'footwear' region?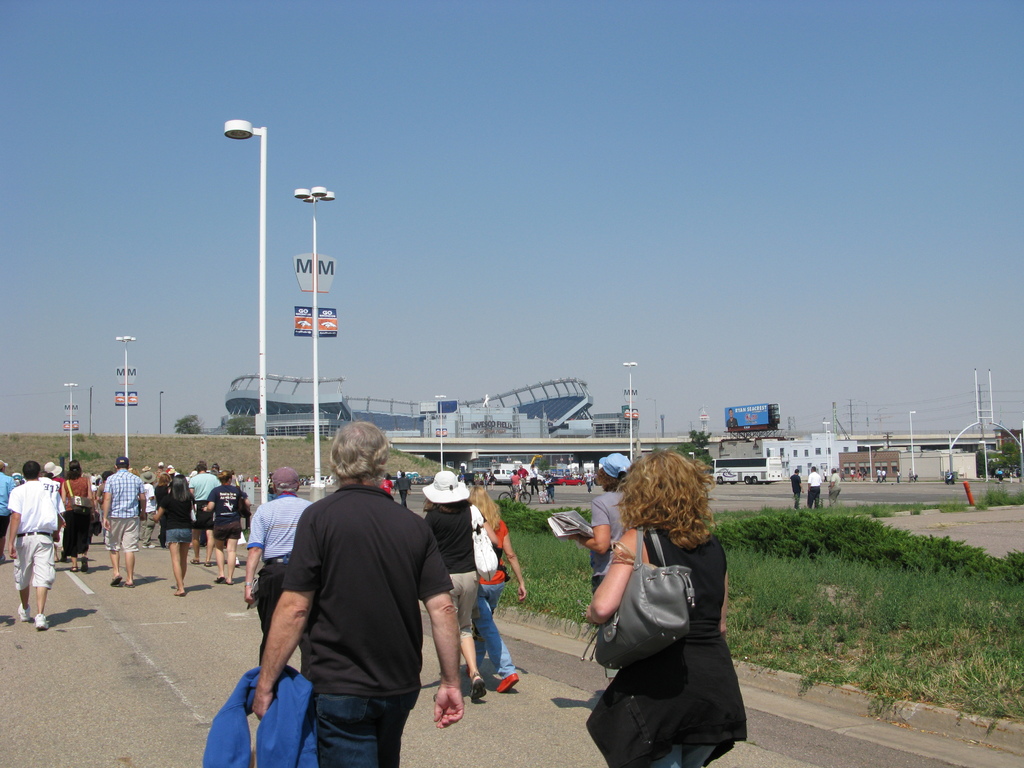
left=69, top=564, right=79, bottom=573
